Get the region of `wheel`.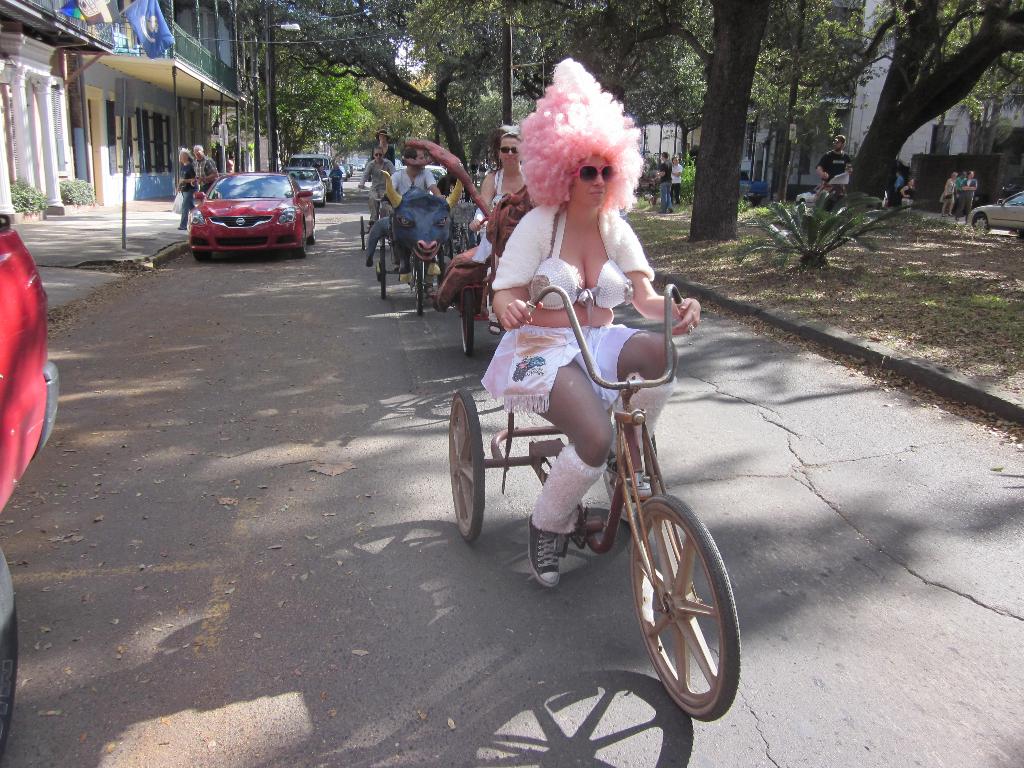
369,236,389,305.
